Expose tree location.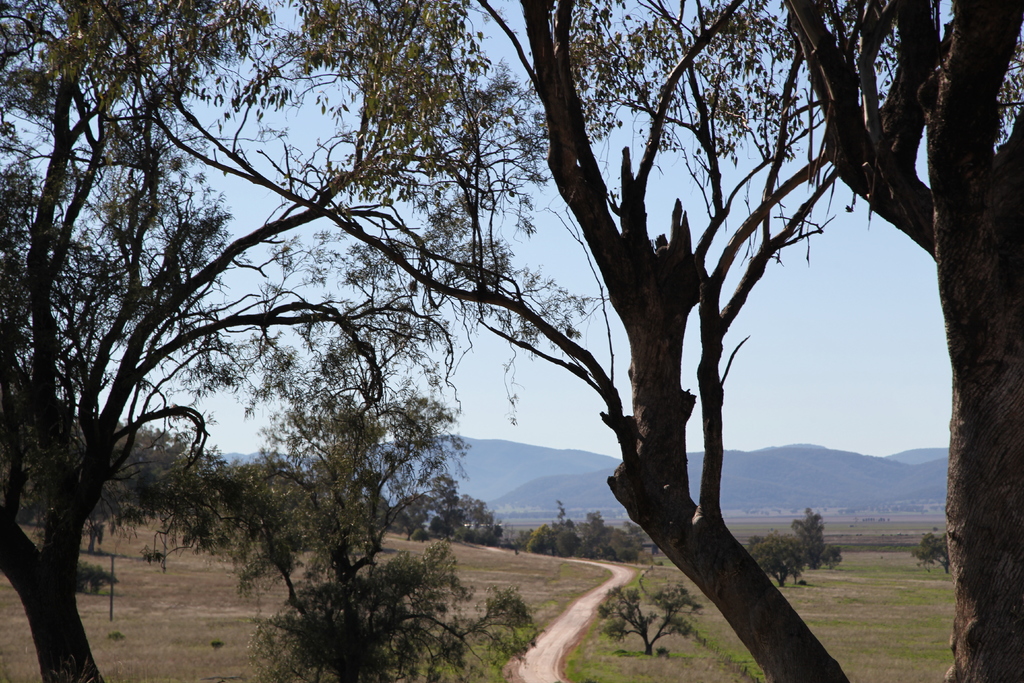
Exposed at crop(0, 0, 591, 682).
